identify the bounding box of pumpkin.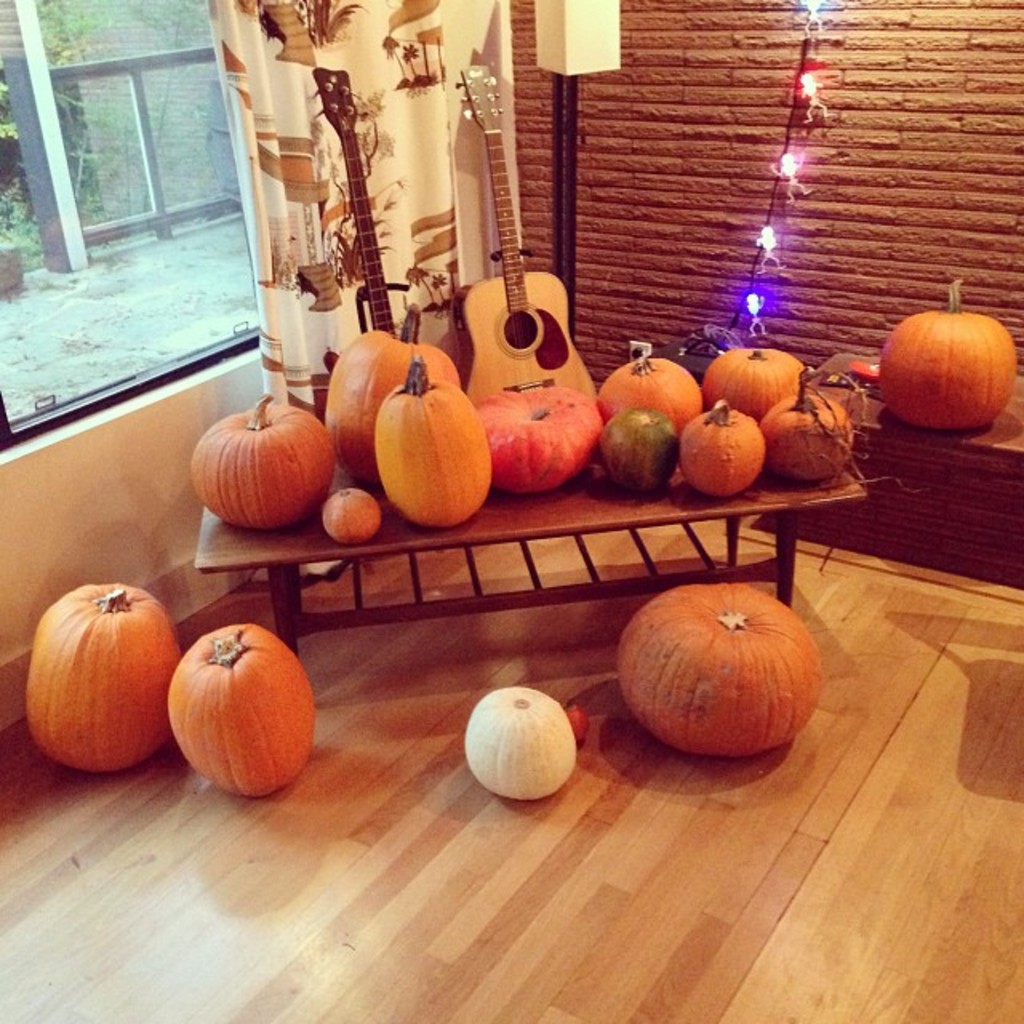
(467, 371, 595, 490).
